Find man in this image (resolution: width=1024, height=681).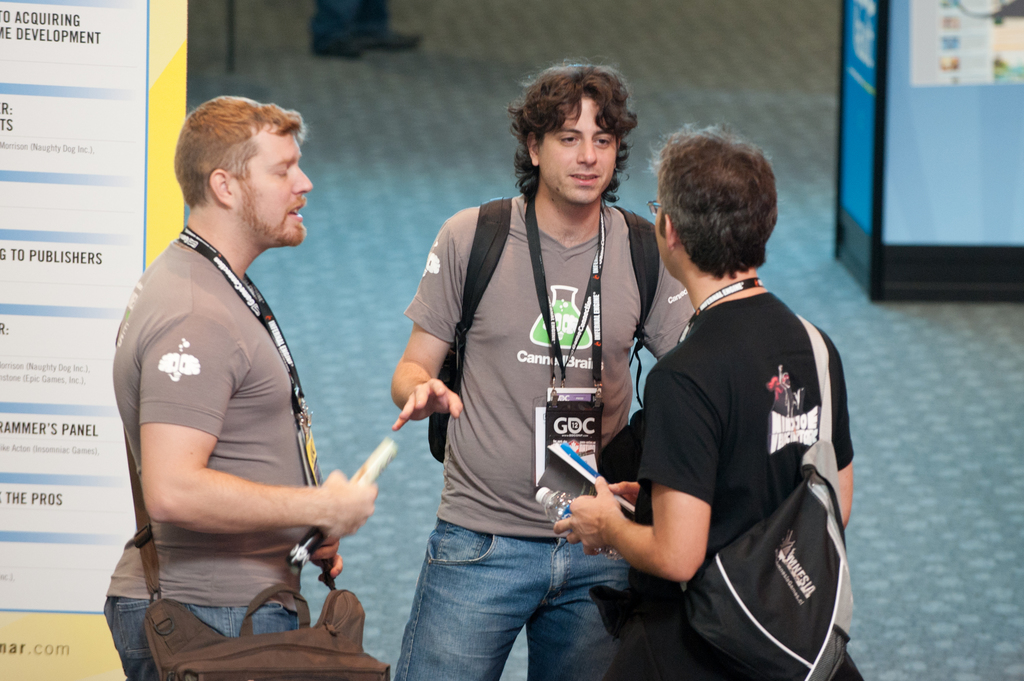
[548, 120, 862, 680].
